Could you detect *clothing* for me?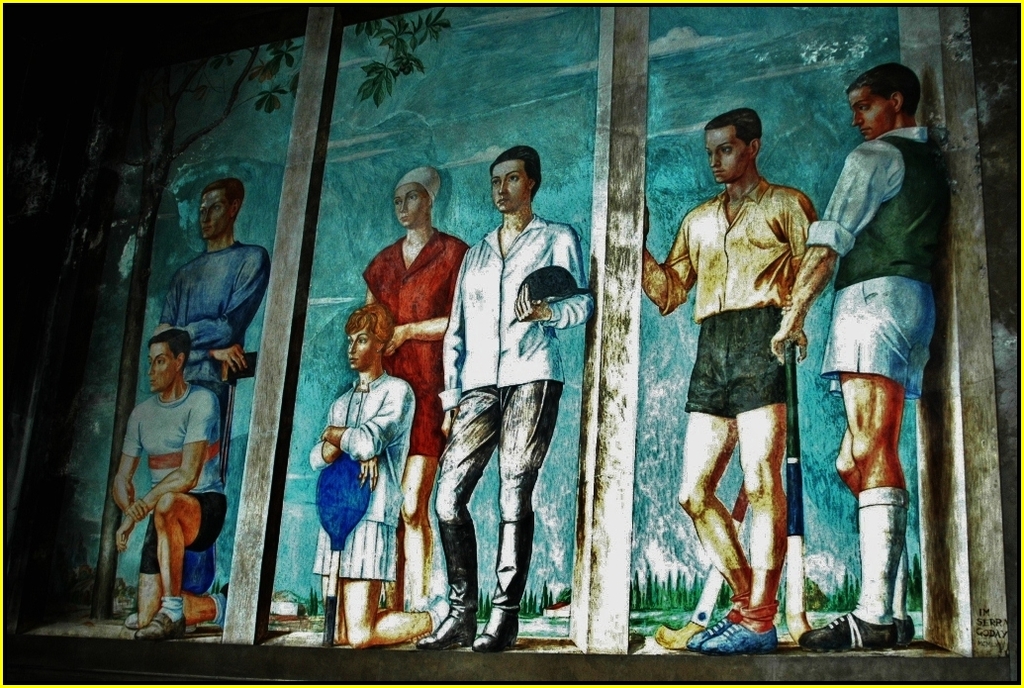
Detection result: [left=158, top=243, right=275, bottom=411].
